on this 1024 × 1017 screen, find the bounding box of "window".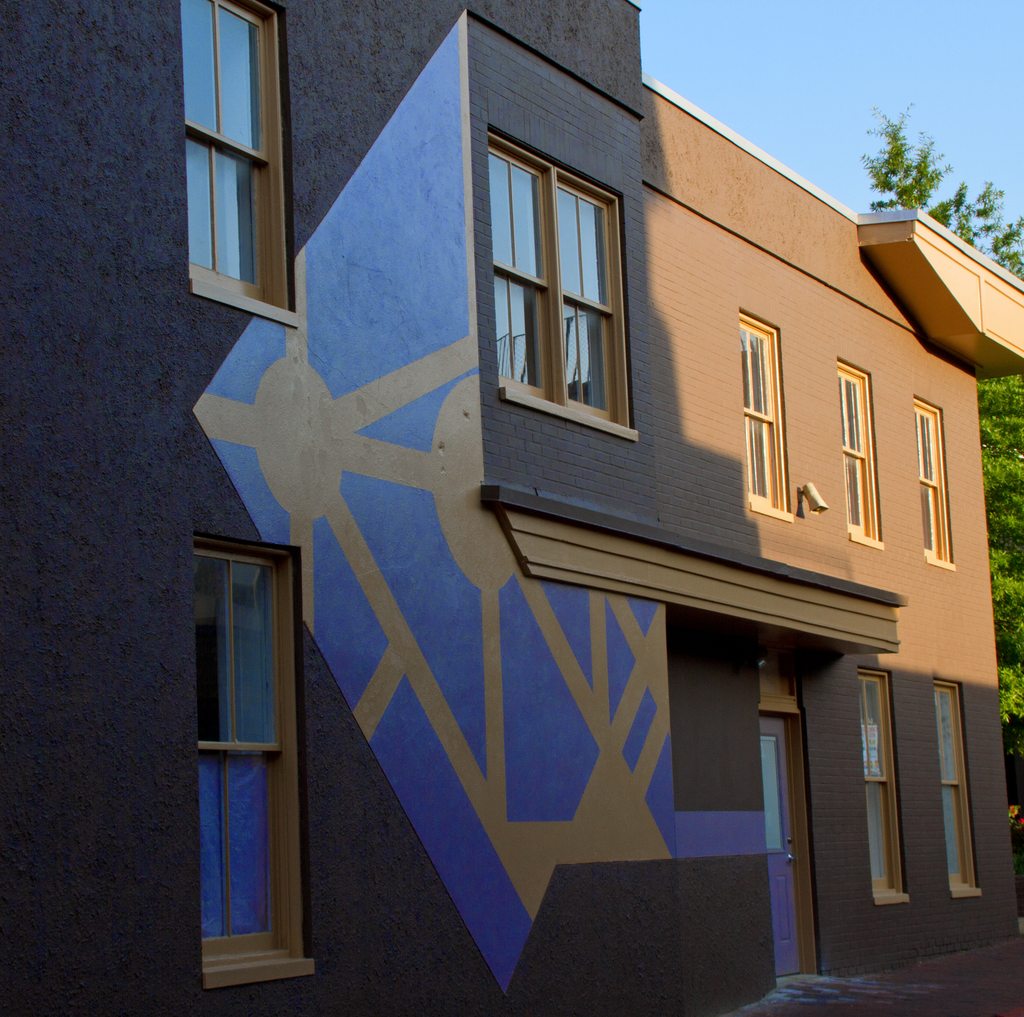
Bounding box: box=[178, 0, 278, 306].
